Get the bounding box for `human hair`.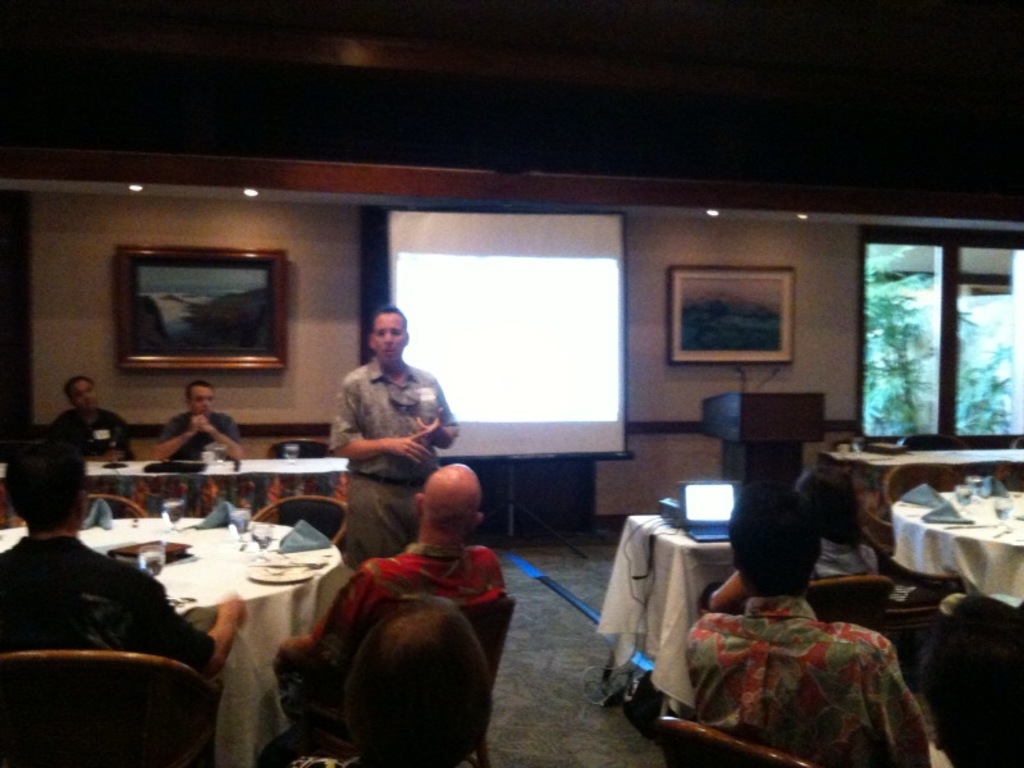
select_region(186, 380, 210, 396).
